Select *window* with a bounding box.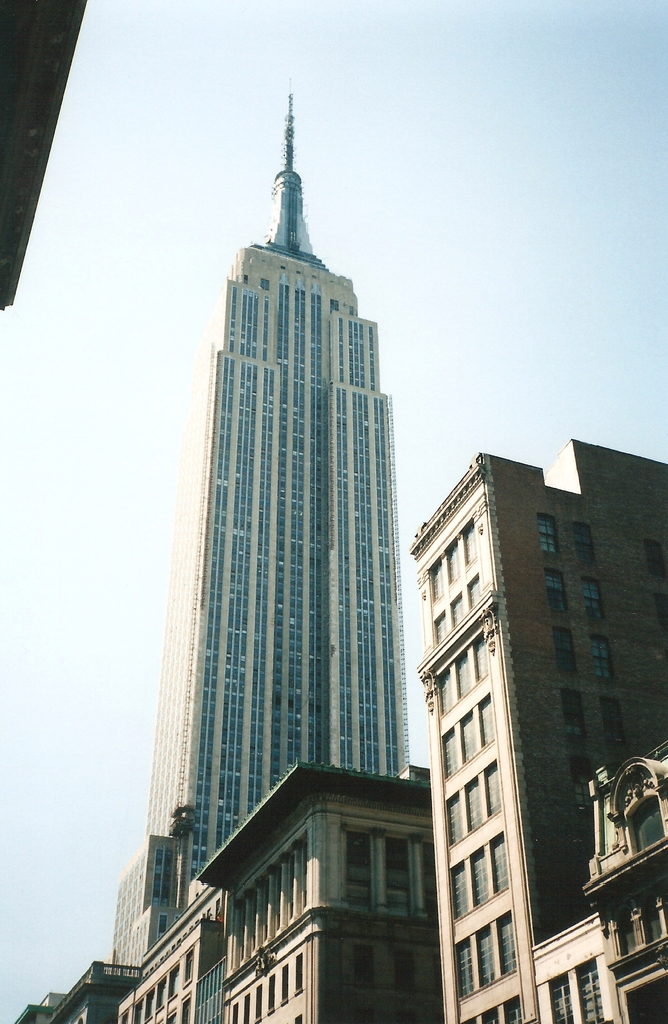
(432, 562, 441, 602).
